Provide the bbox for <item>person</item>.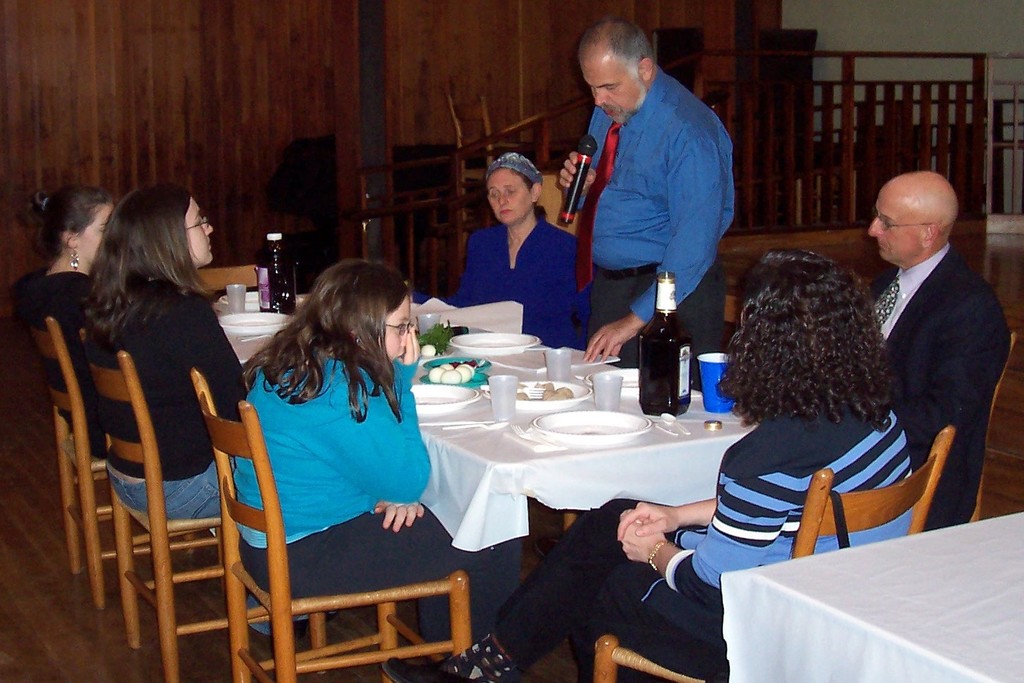
l=228, t=256, r=525, b=682.
